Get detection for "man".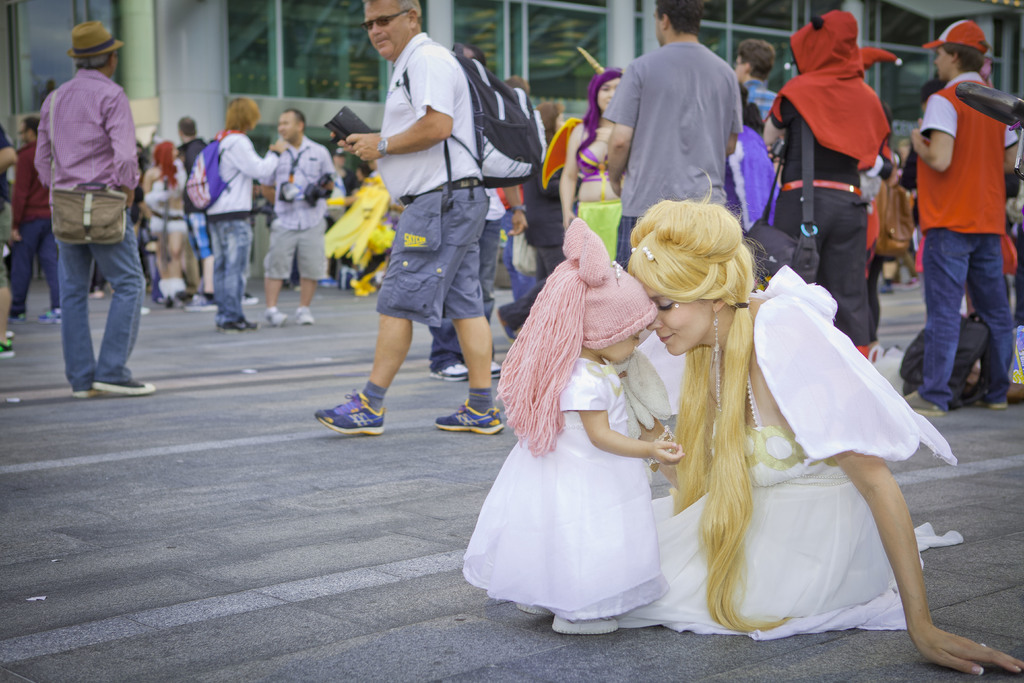
Detection: {"left": 257, "top": 102, "right": 334, "bottom": 327}.
